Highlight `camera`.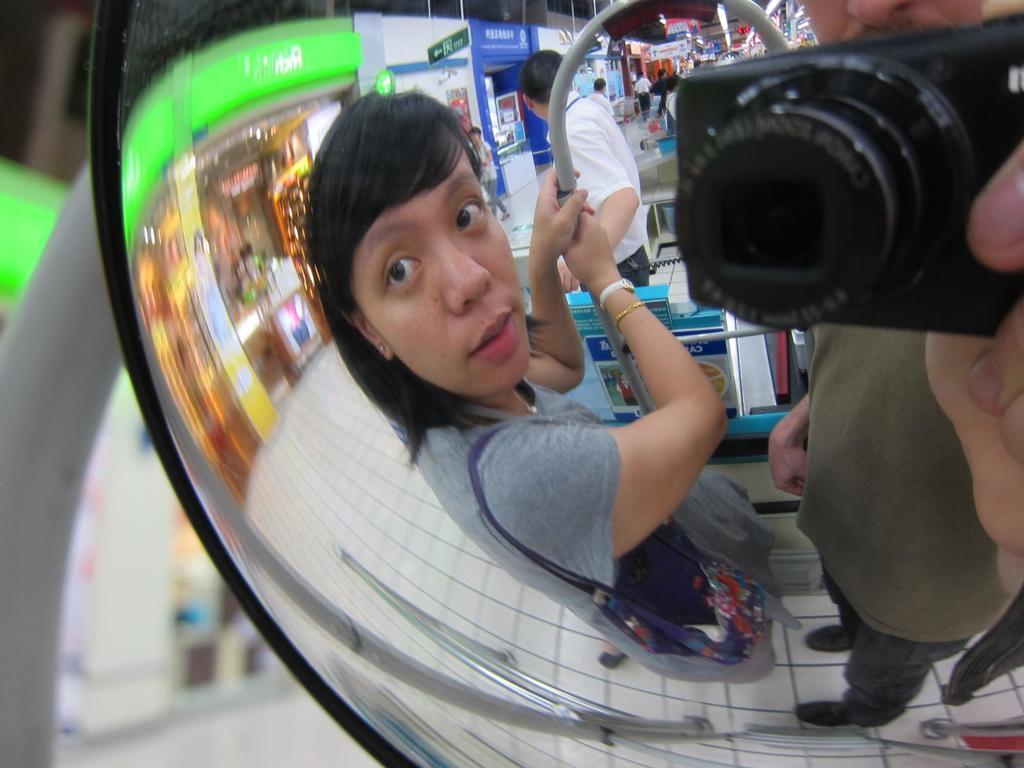
Highlighted region: <region>675, 8, 1023, 335</region>.
